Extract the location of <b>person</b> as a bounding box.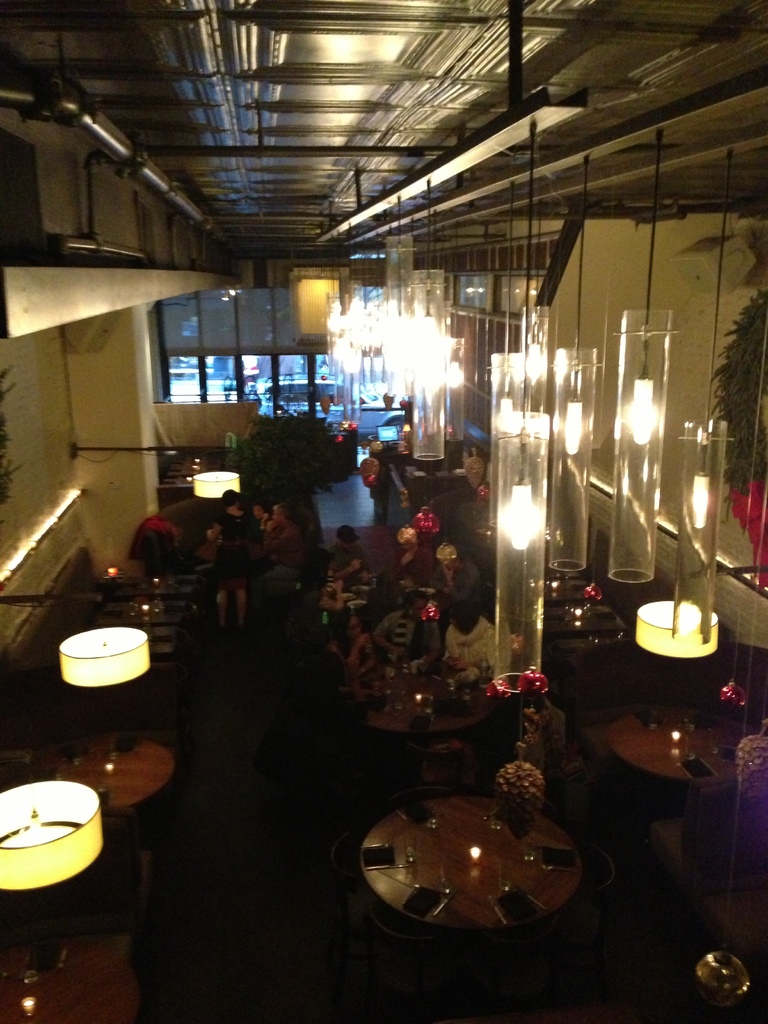
detection(247, 497, 314, 616).
